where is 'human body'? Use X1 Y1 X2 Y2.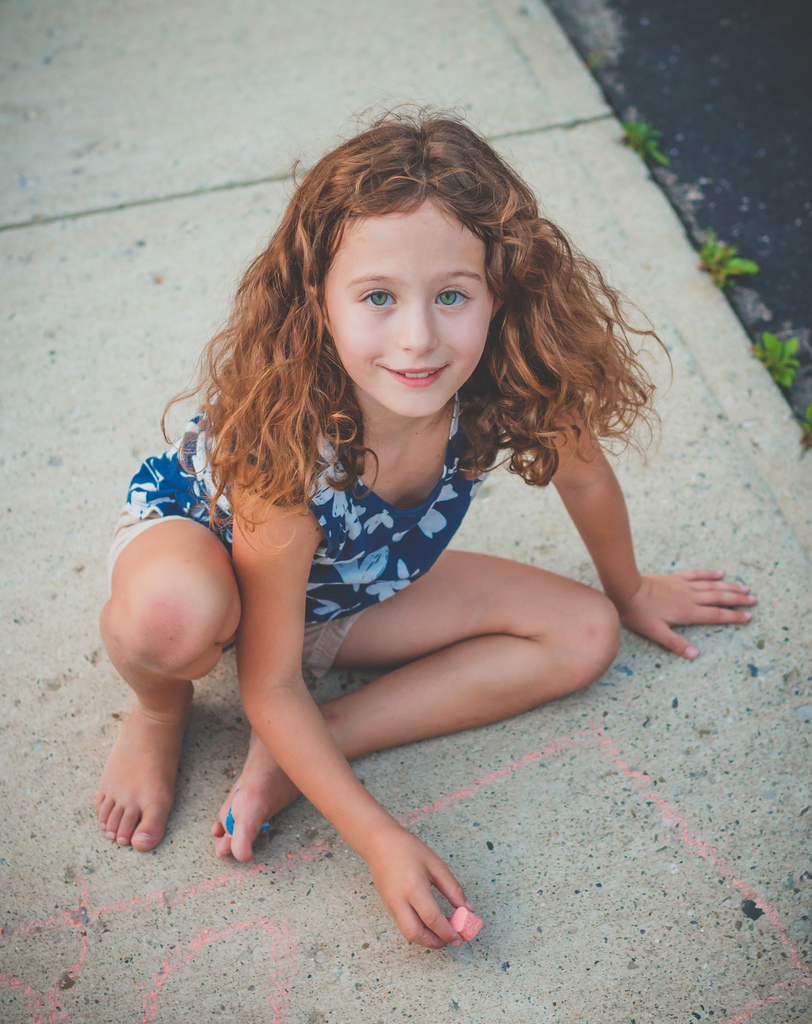
93 161 726 929.
